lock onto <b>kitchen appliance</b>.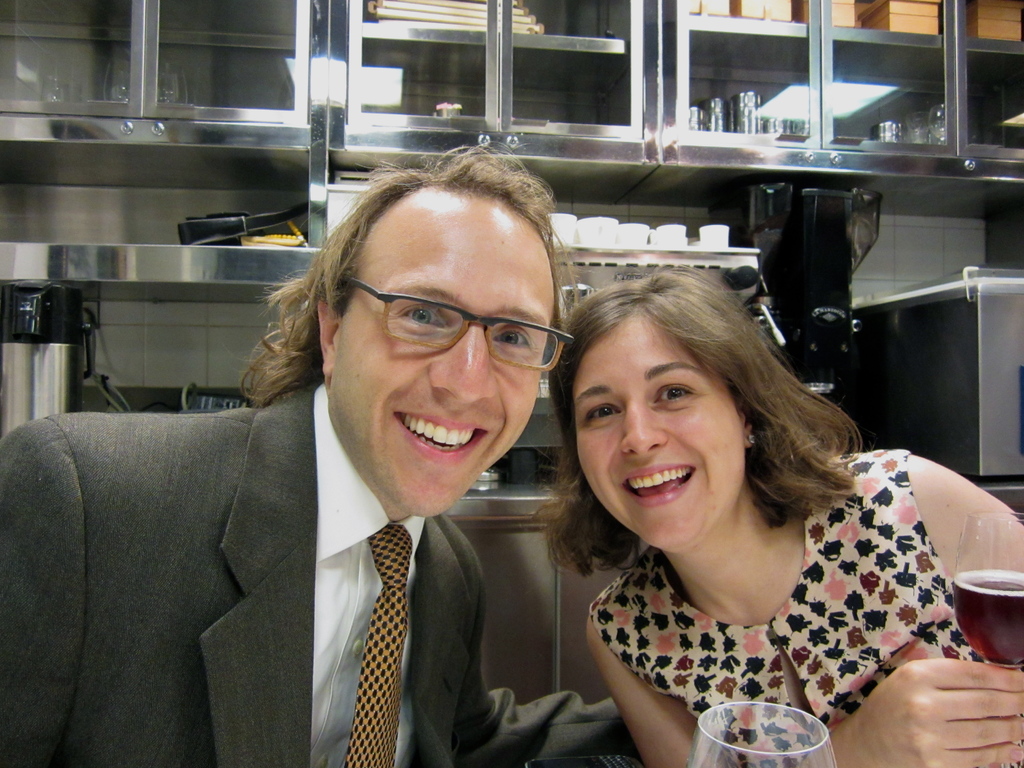
Locked: bbox=[171, 199, 306, 244].
